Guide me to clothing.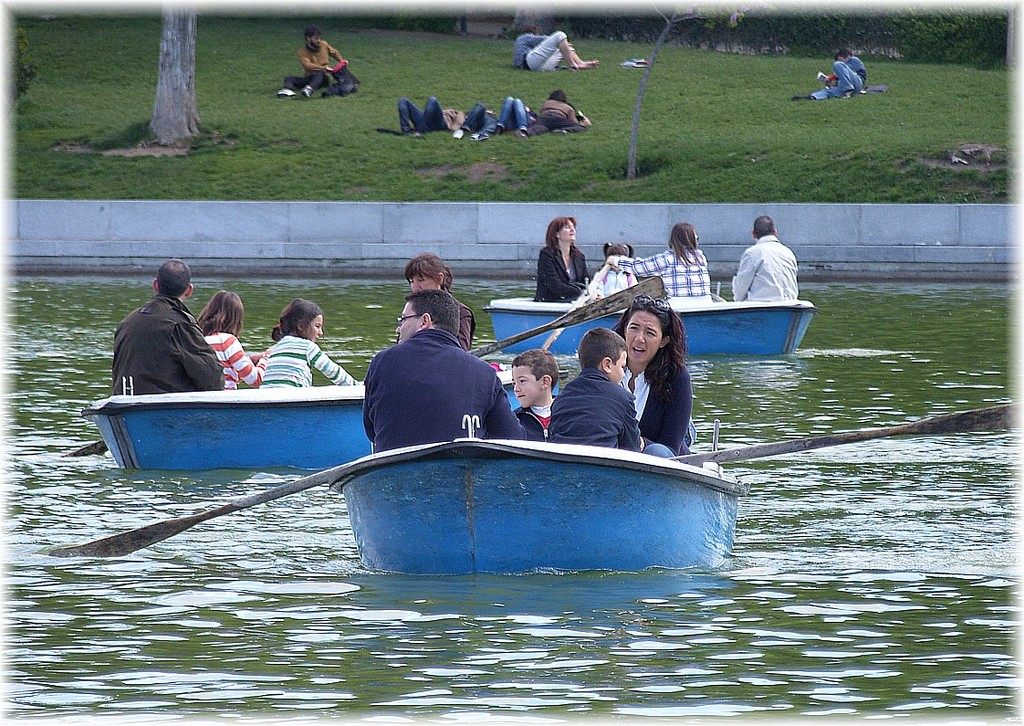
Guidance: <region>286, 70, 331, 95</region>.
